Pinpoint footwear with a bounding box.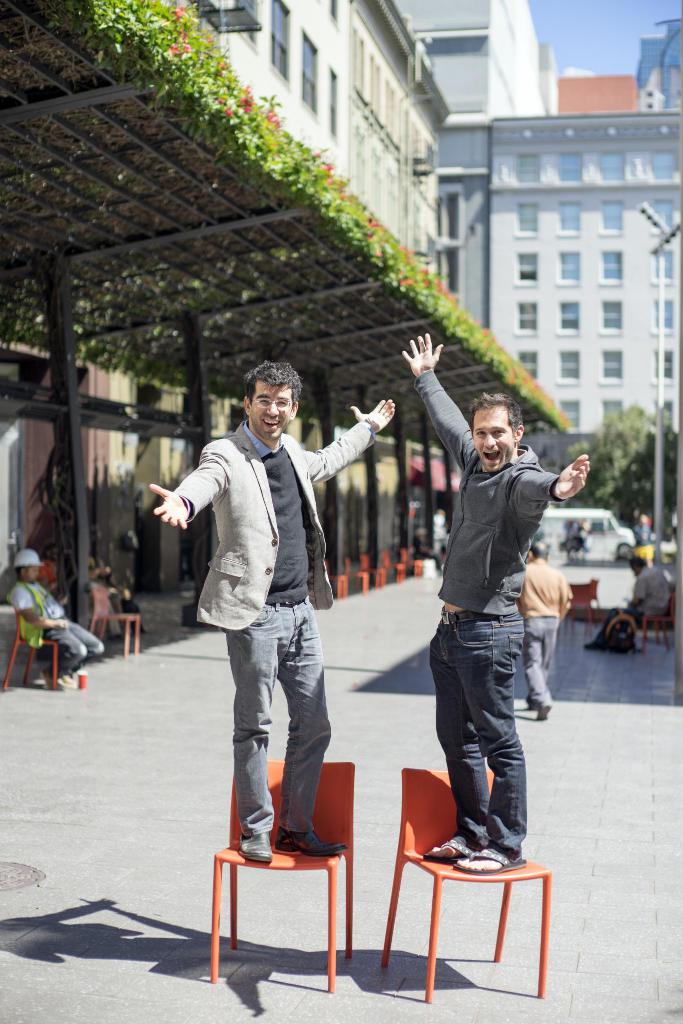
crop(274, 826, 348, 854).
